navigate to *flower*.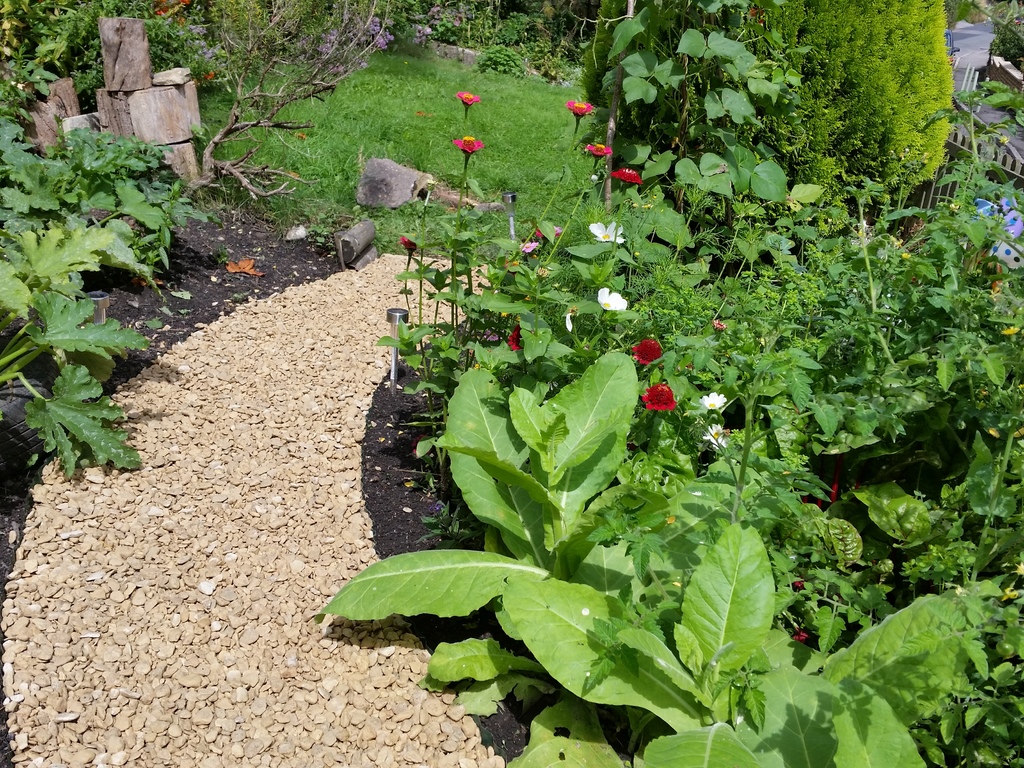
Navigation target: {"left": 204, "top": 70, "right": 214, "bottom": 79}.
